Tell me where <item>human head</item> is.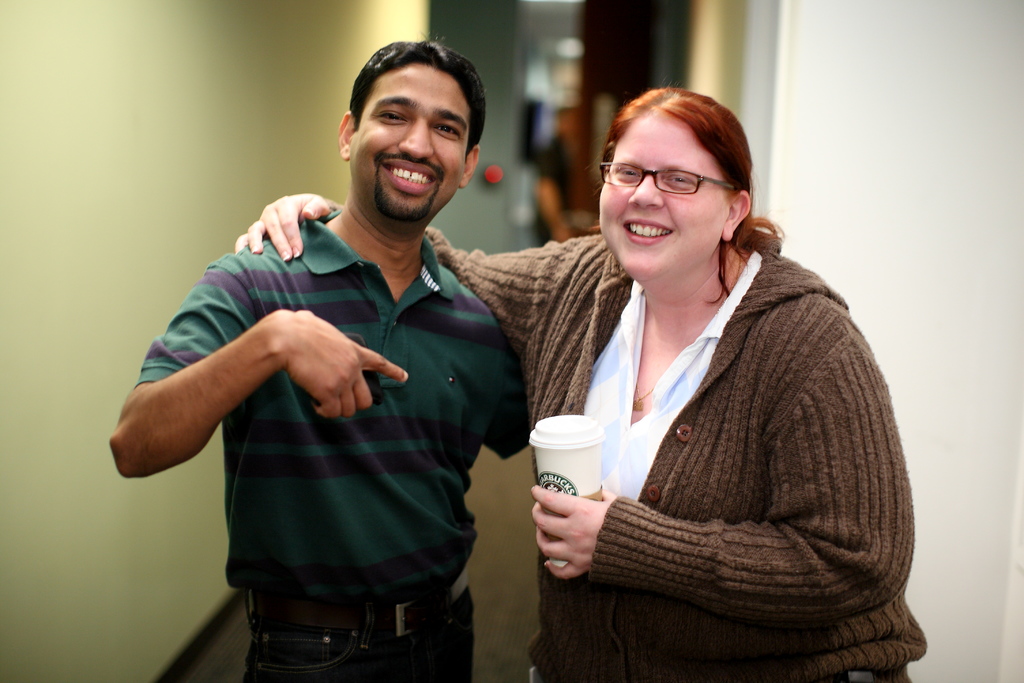
<item>human head</item> is at locate(337, 30, 491, 238).
